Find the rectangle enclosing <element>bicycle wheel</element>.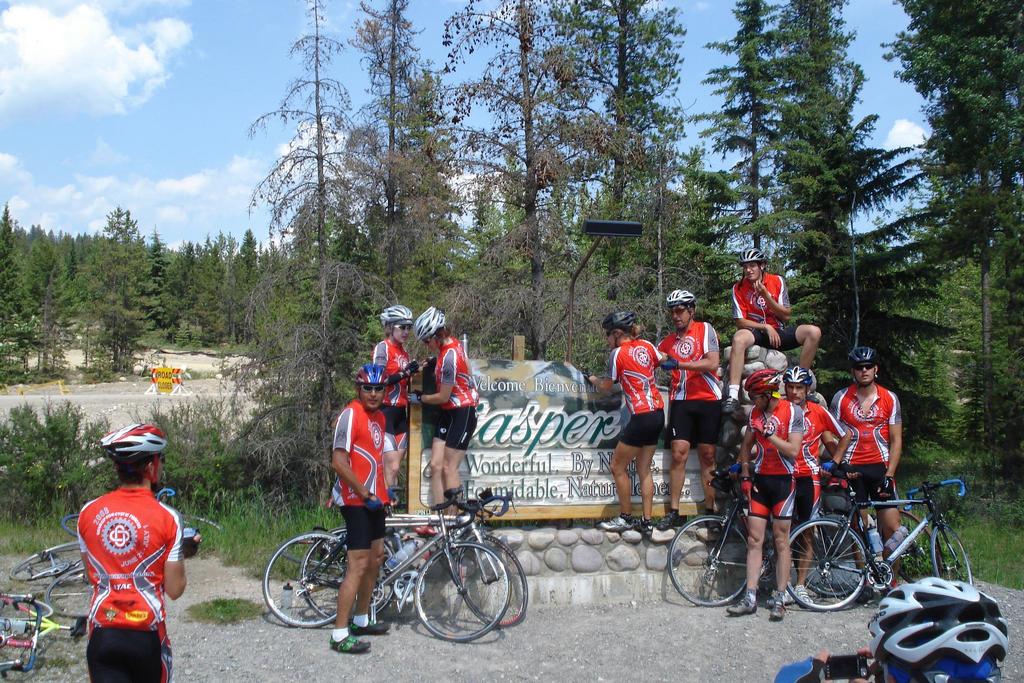
(263,528,348,628).
